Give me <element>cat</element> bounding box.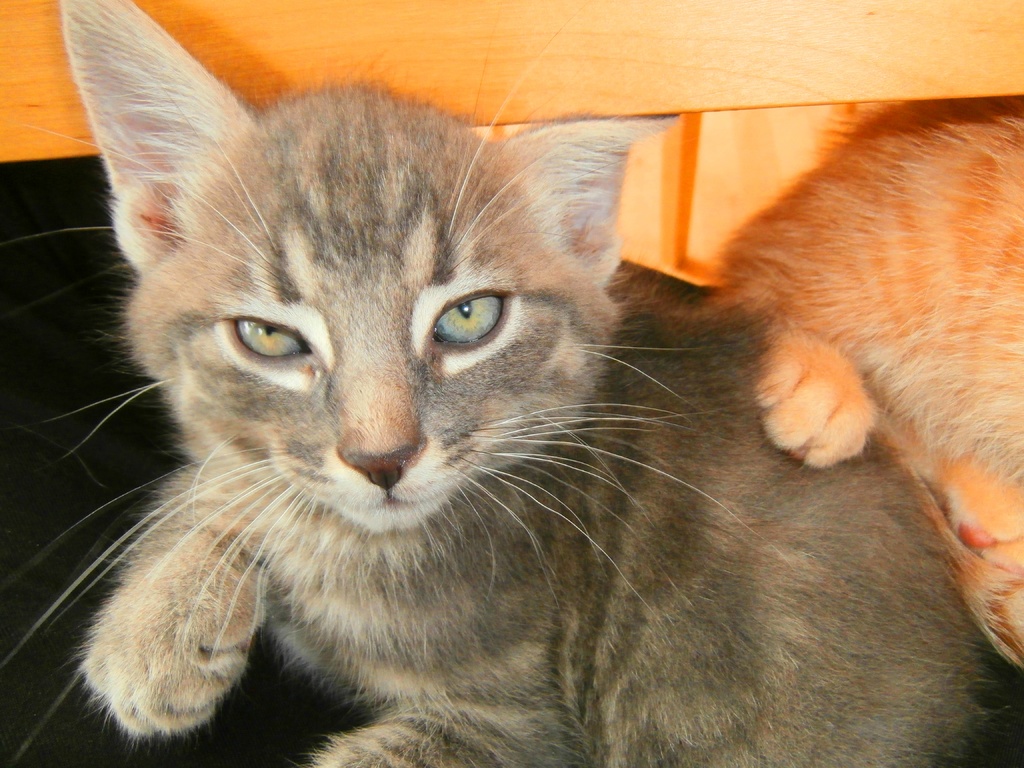
74, 0, 979, 767.
